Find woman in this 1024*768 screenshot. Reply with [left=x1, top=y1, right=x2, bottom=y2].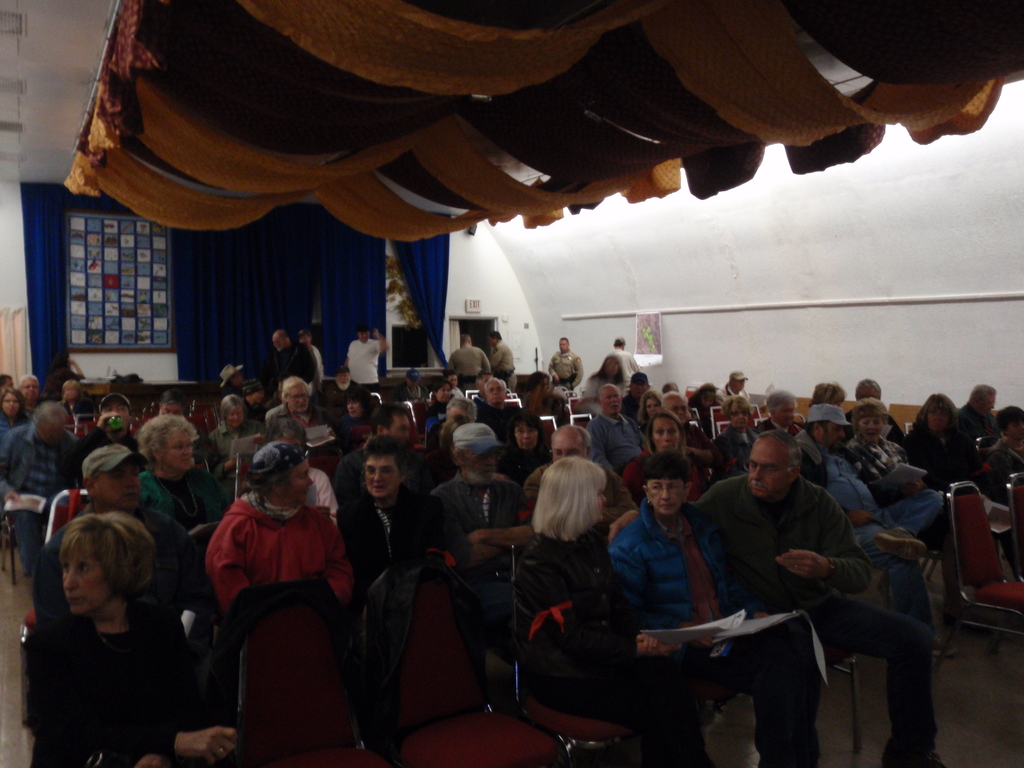
[left=496, top=433, right=639, bottom=751].
